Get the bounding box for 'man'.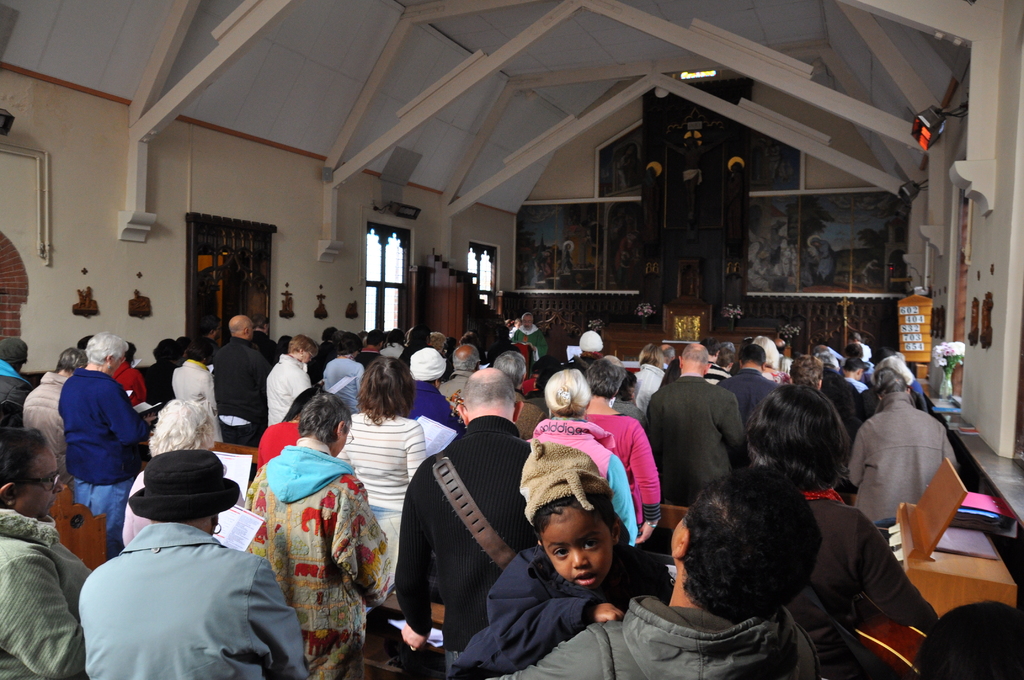
<bbox>721, 345, 785, 426</bbox>.
